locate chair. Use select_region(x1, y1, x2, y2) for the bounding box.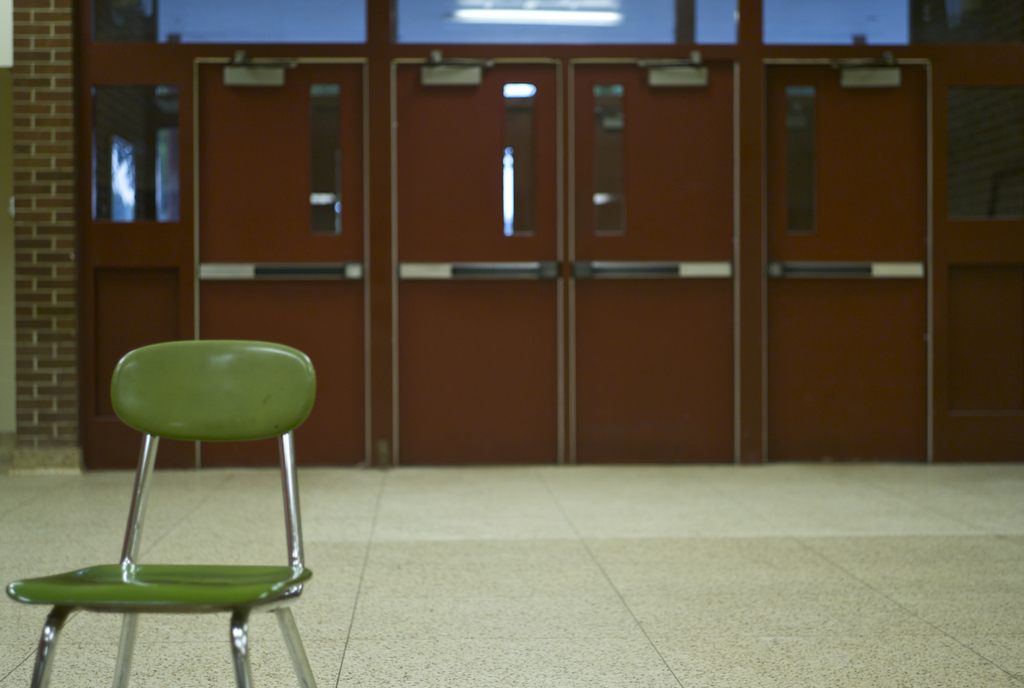
select_region(38, 281, 333, 687).
